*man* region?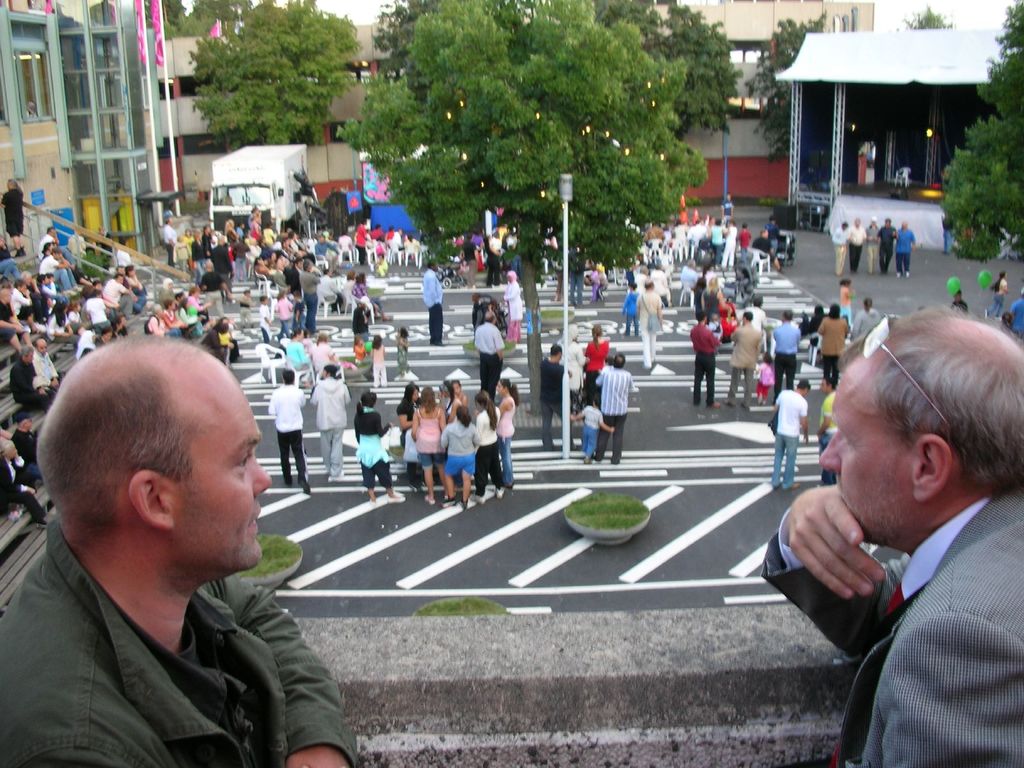
(898,222,916,280)
